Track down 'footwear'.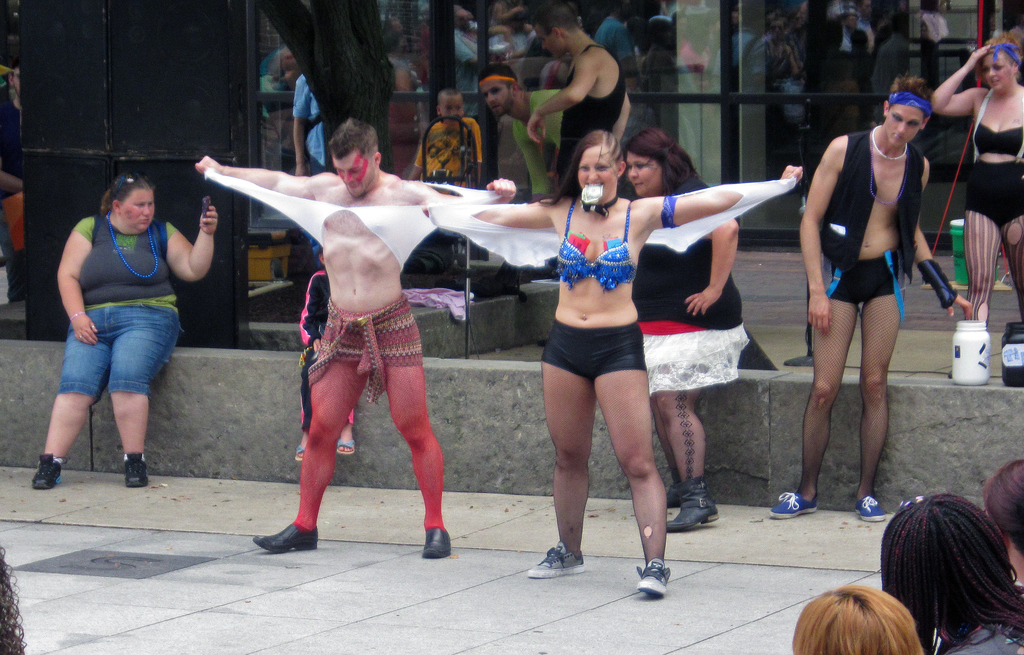
Tracked to crop(637, 560, 669, 591).
